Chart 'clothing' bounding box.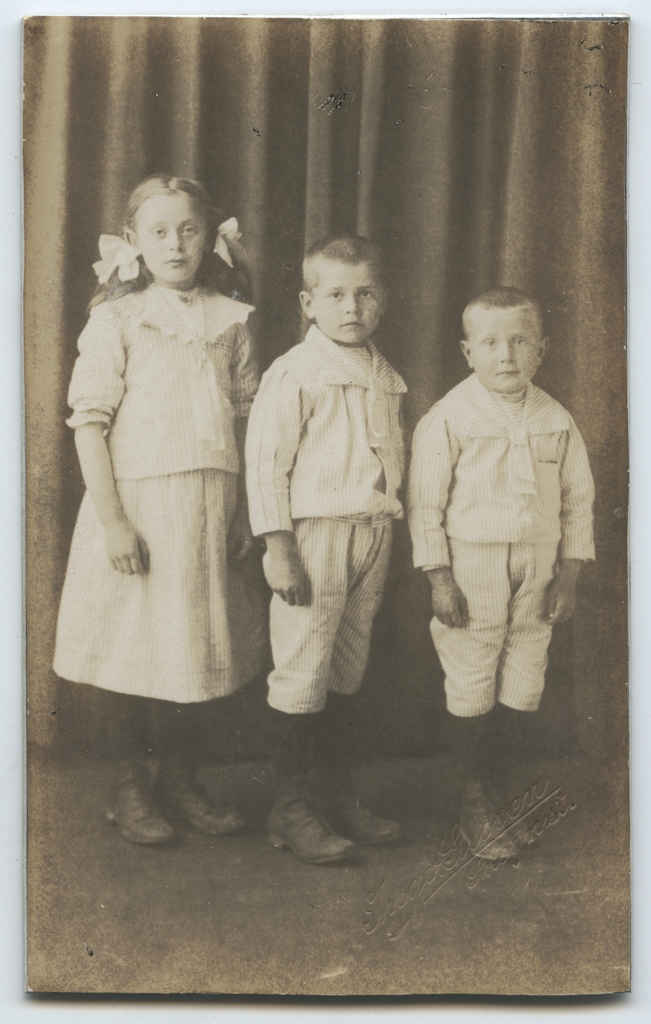
Charted: locate(412, 333, 591, 719).
